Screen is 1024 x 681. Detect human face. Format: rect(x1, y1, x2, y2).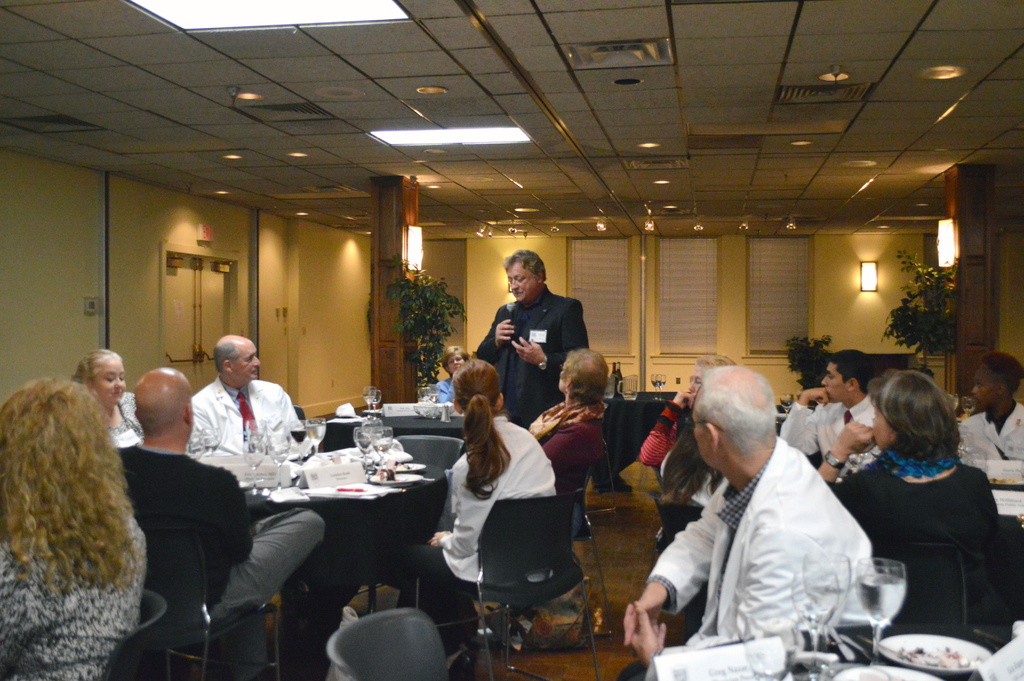
rect(871, 404, 897, 449).
